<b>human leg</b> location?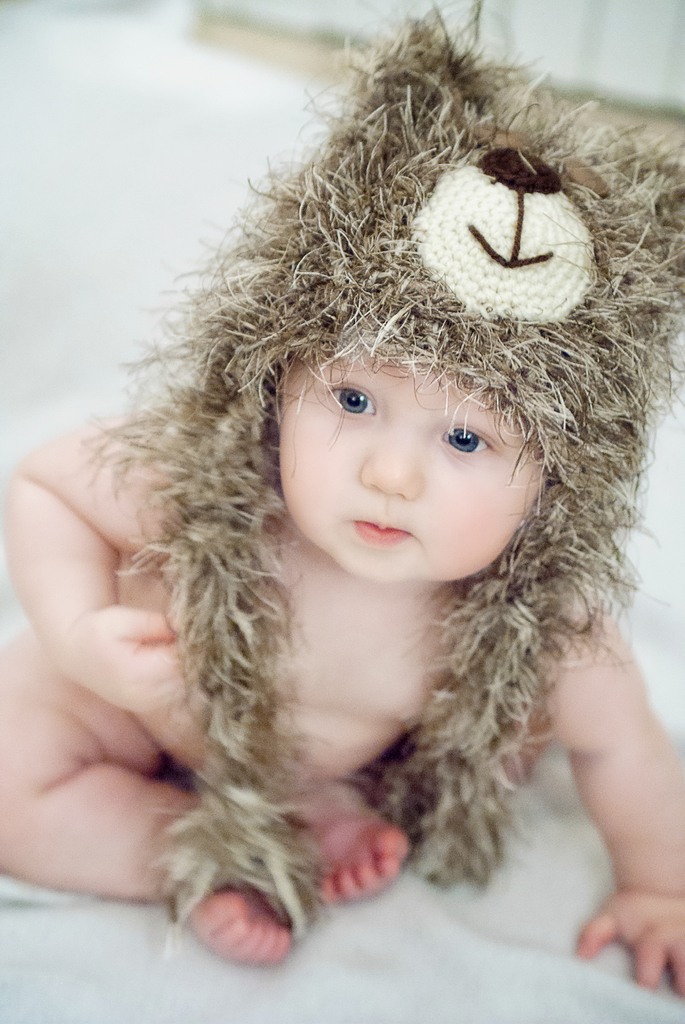
BBox(288, 776, 411, 897)
